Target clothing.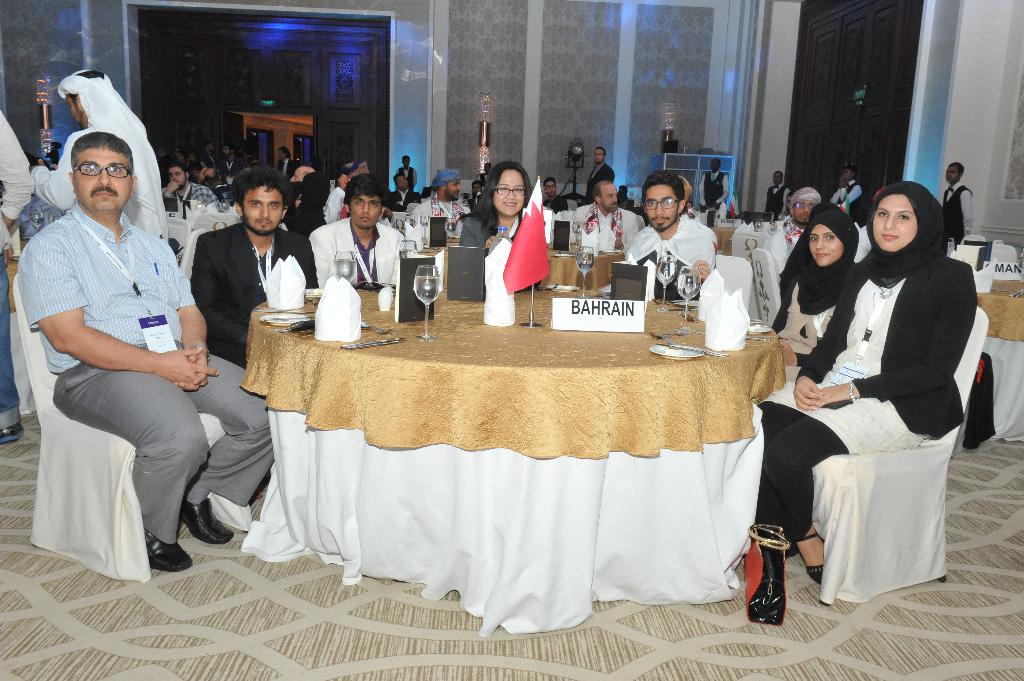
Target region: l=273, t=157, r=297, b=180.
